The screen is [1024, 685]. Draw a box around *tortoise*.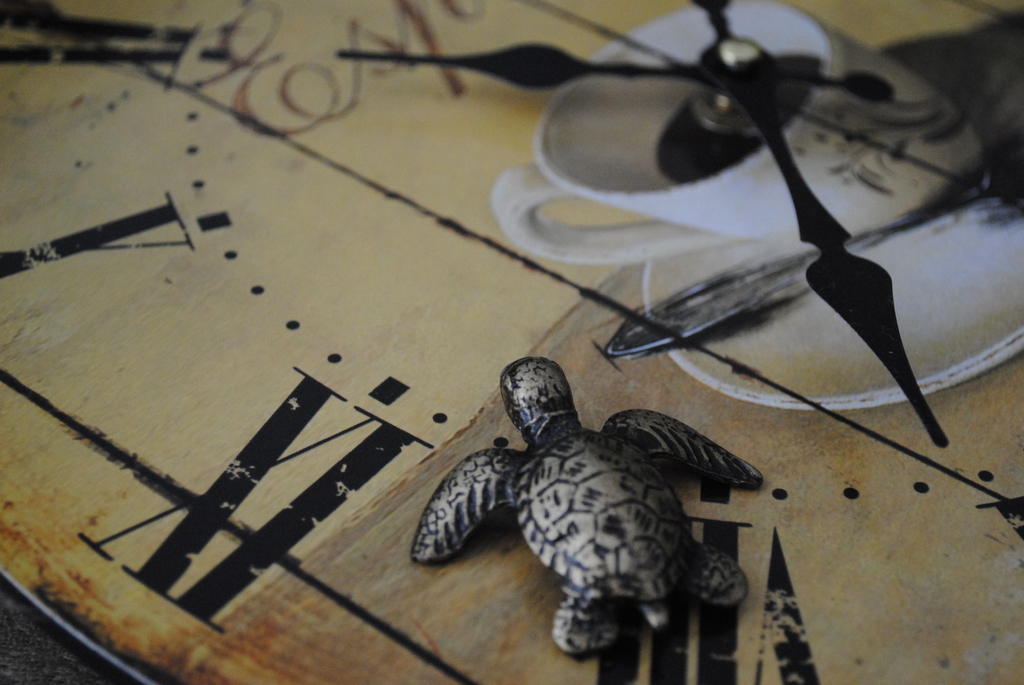
(412,358,766,662).
